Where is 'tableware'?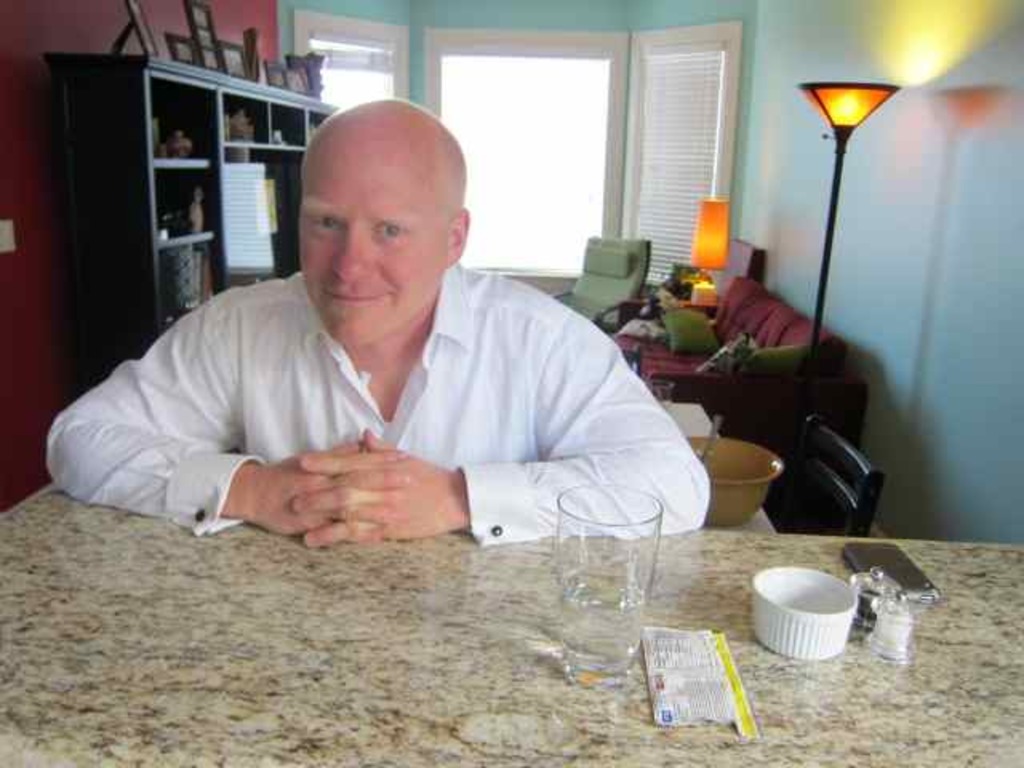
crop(691, 410, 722, 464).
